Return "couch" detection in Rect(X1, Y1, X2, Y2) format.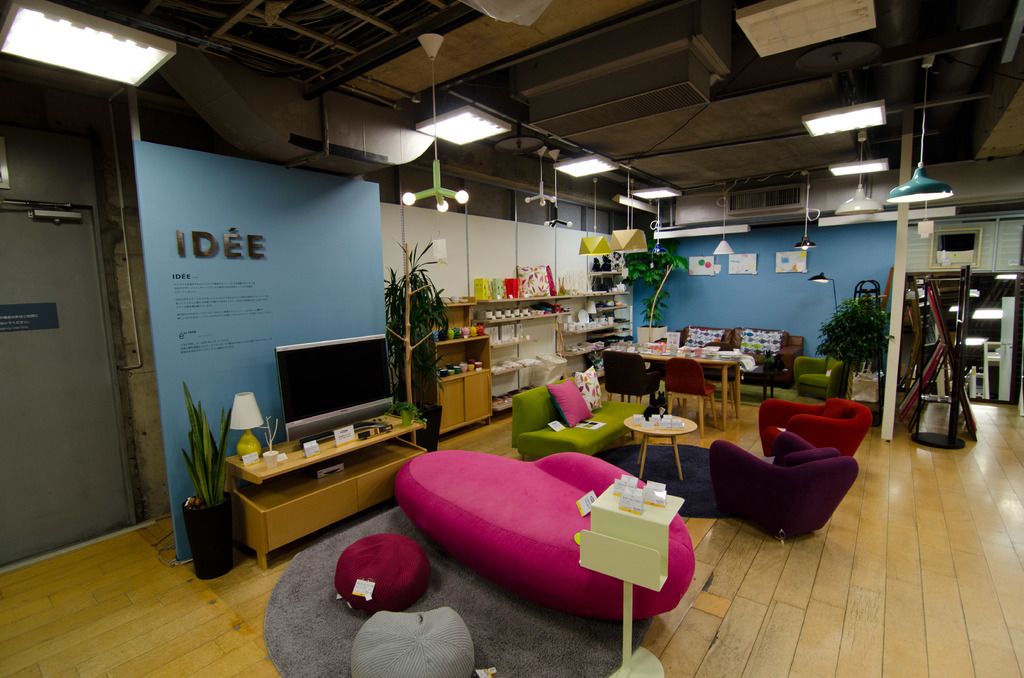
Rect(392, 441, 696, 616).
